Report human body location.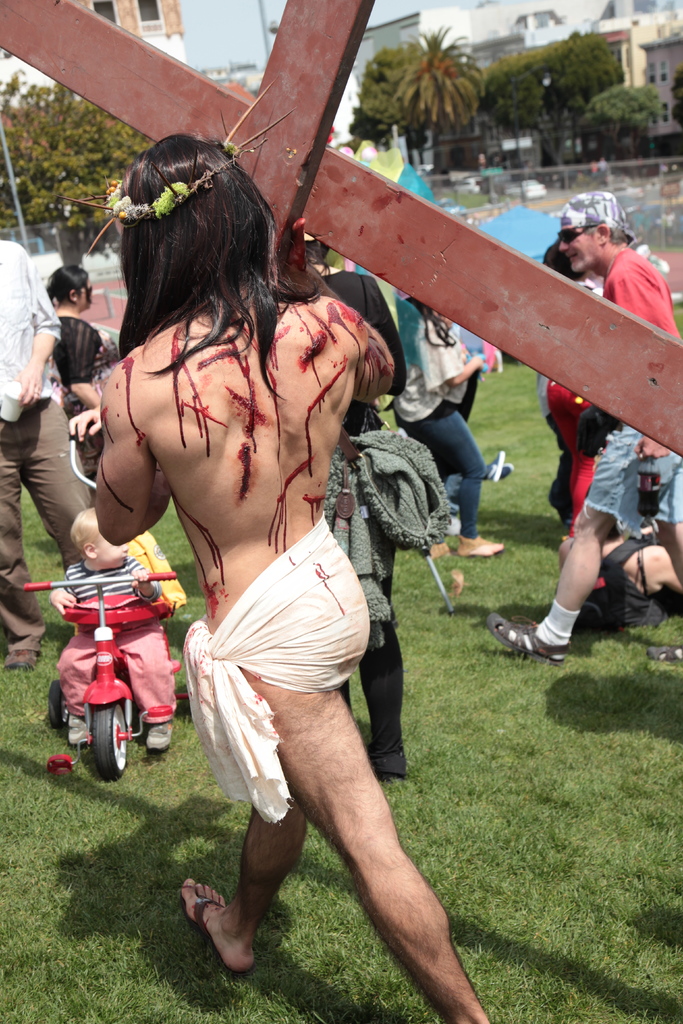
Report: select_region(45, 308, 113, 380).
